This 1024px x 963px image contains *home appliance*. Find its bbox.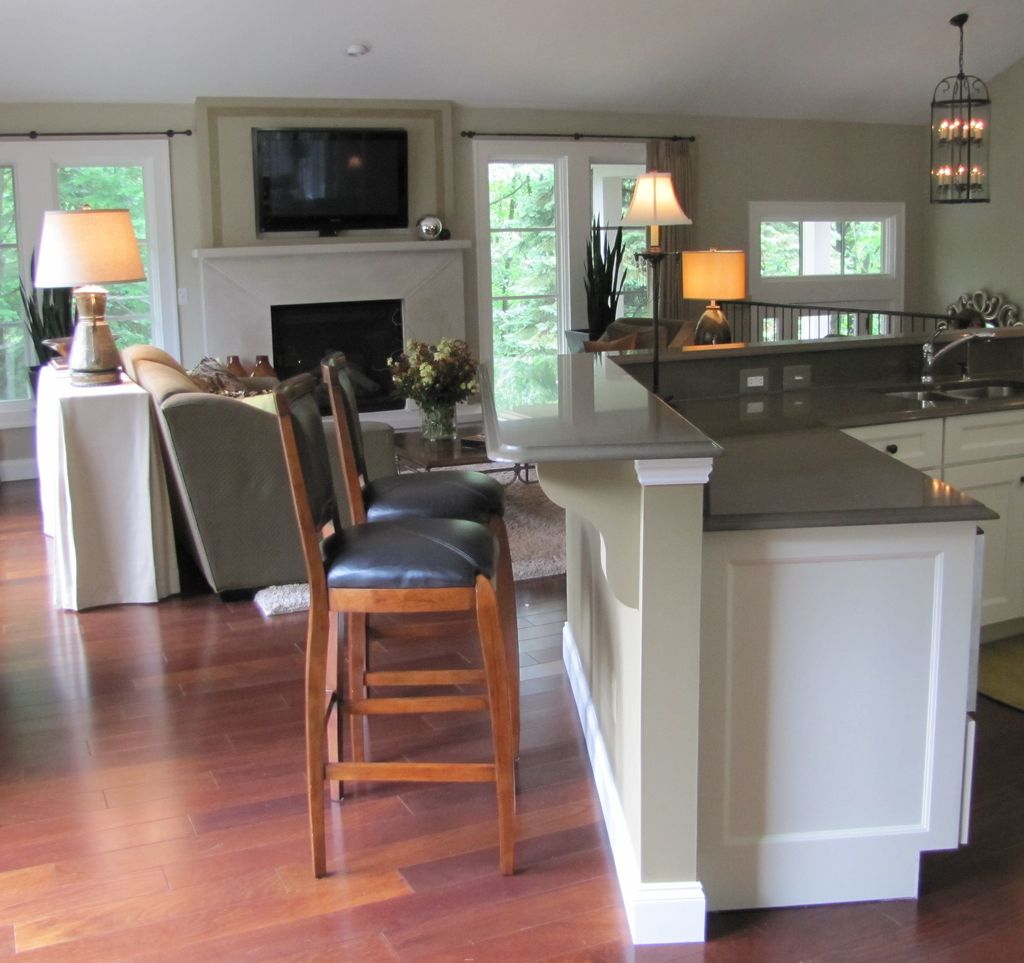
[left=617, top=167, right=691, bottom=346].
